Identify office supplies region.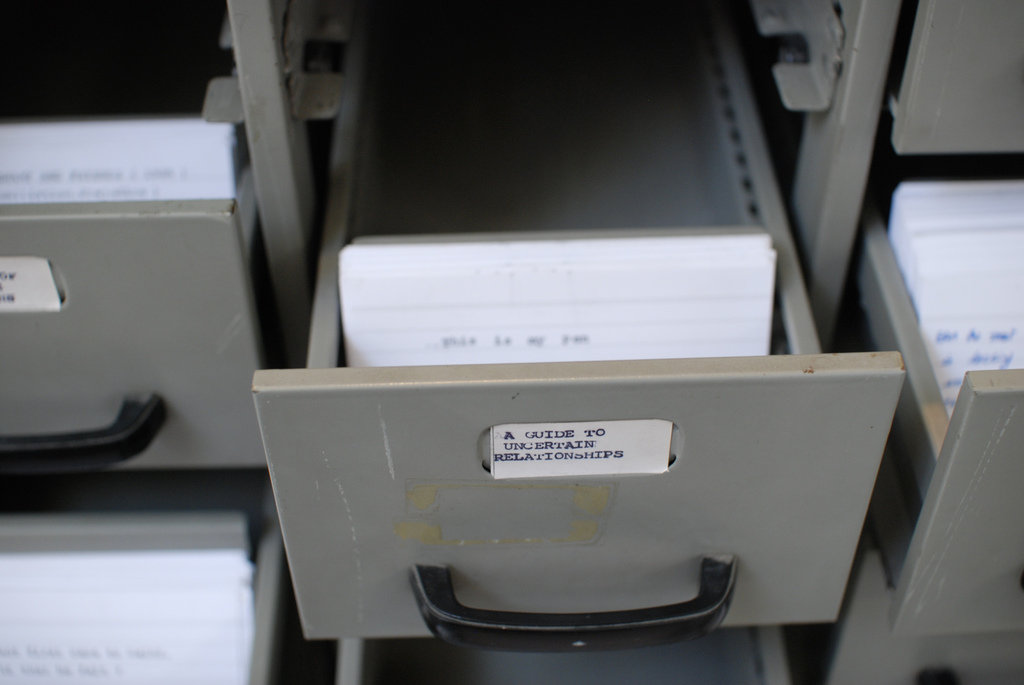
Region: detection(896, 178, 1023, 418).
